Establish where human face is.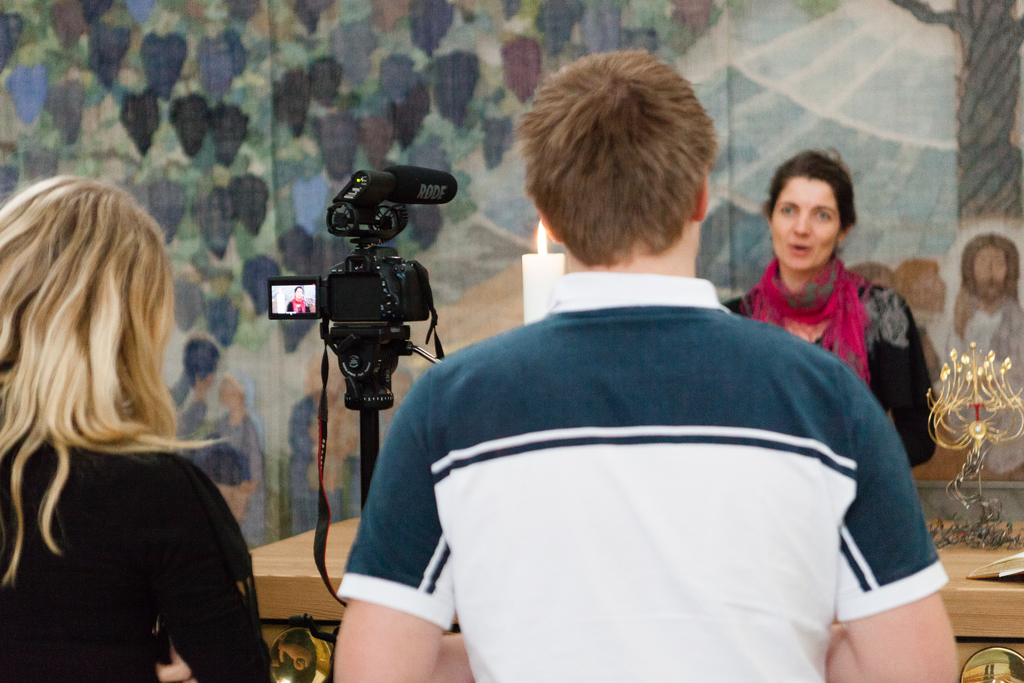
Established at 174/287/207/329.
